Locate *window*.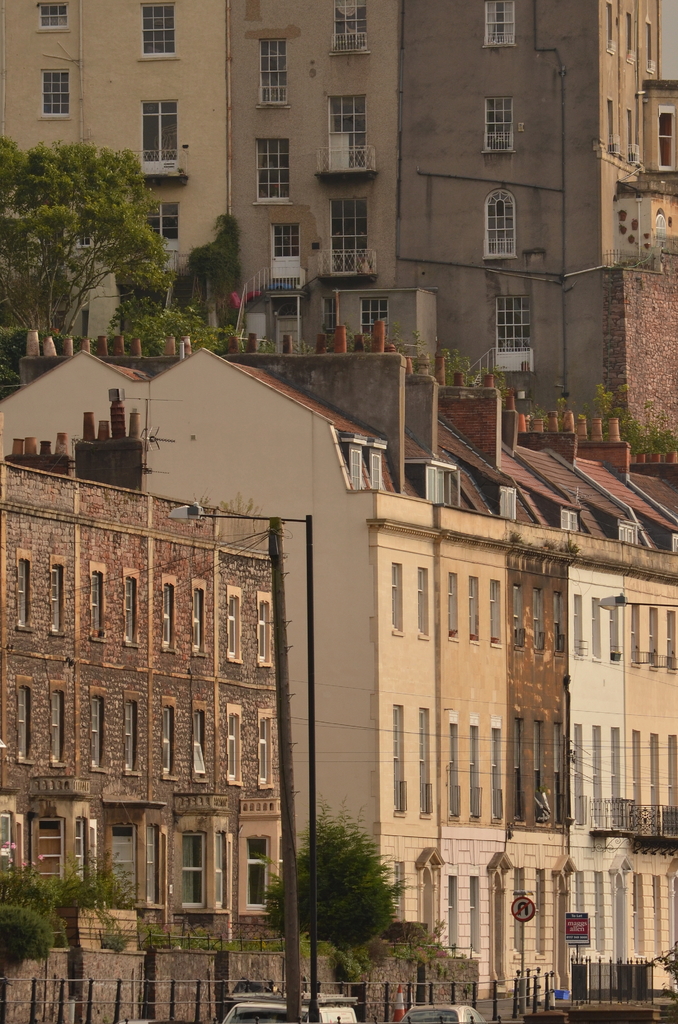
Bounding box: box=[256, 38, 286, 107].
